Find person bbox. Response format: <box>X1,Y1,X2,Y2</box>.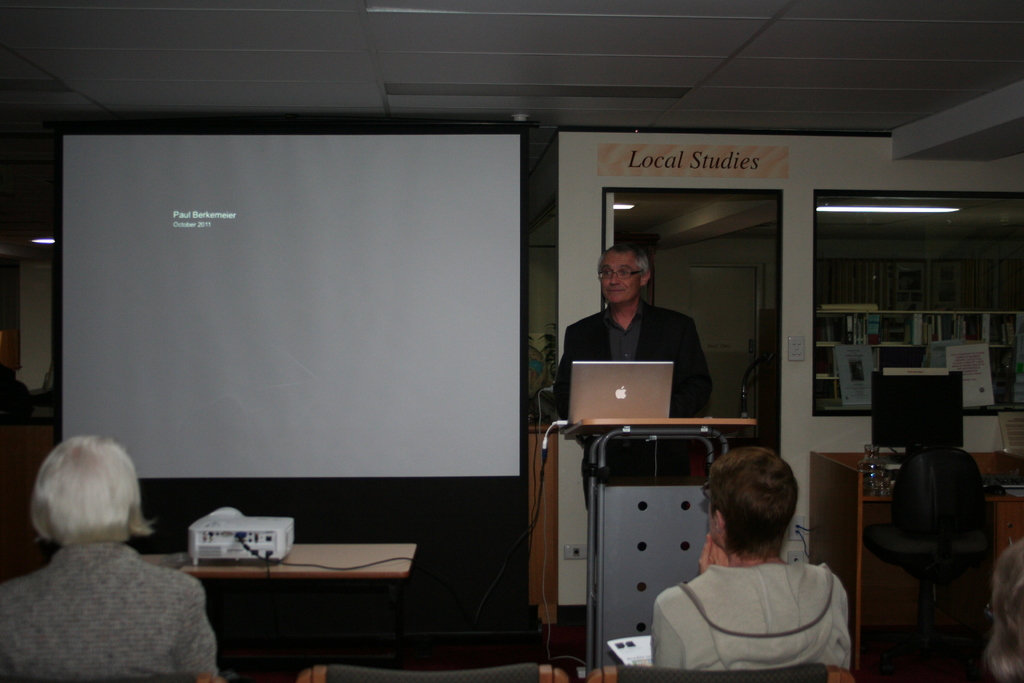
<box>648,442,850,682</box>.
